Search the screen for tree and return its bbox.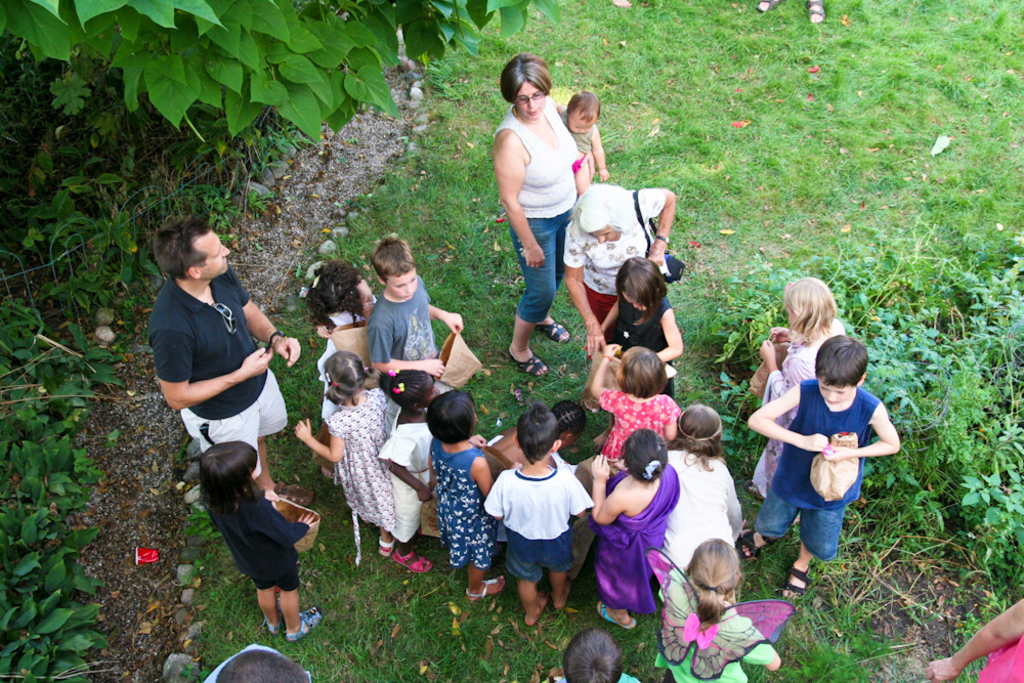
Found: locate(0, 0, 527, 147).
